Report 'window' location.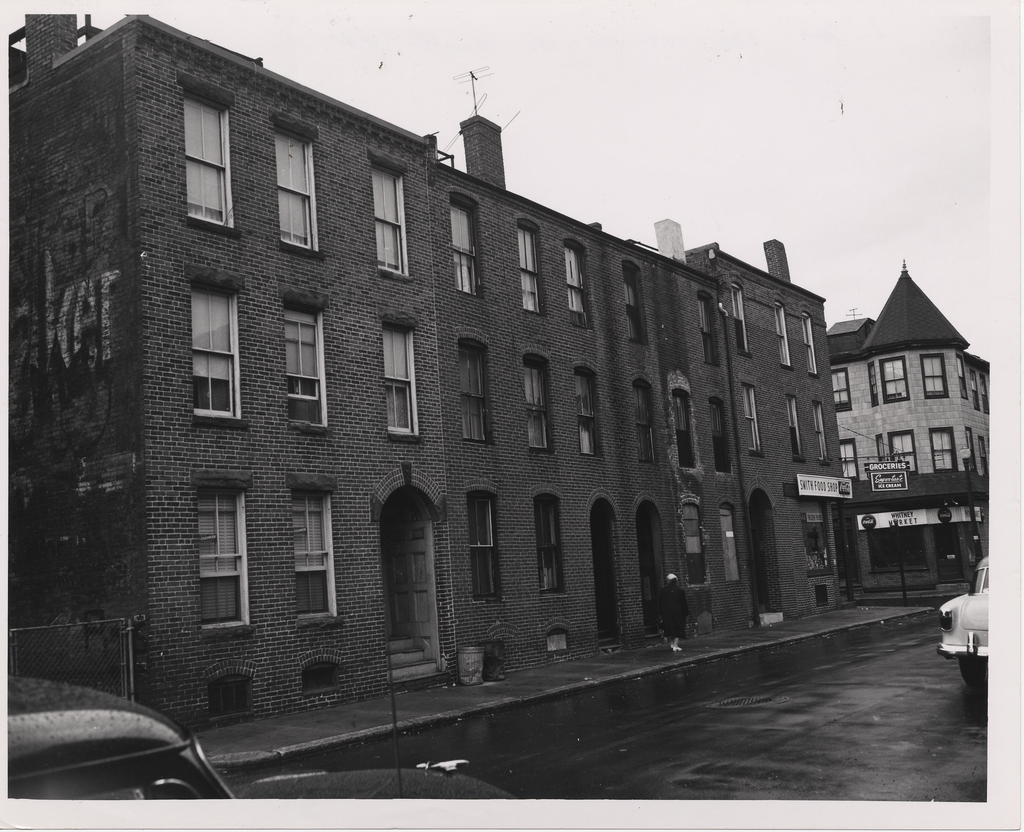
Report: rect(866, 361, 882, 404).
